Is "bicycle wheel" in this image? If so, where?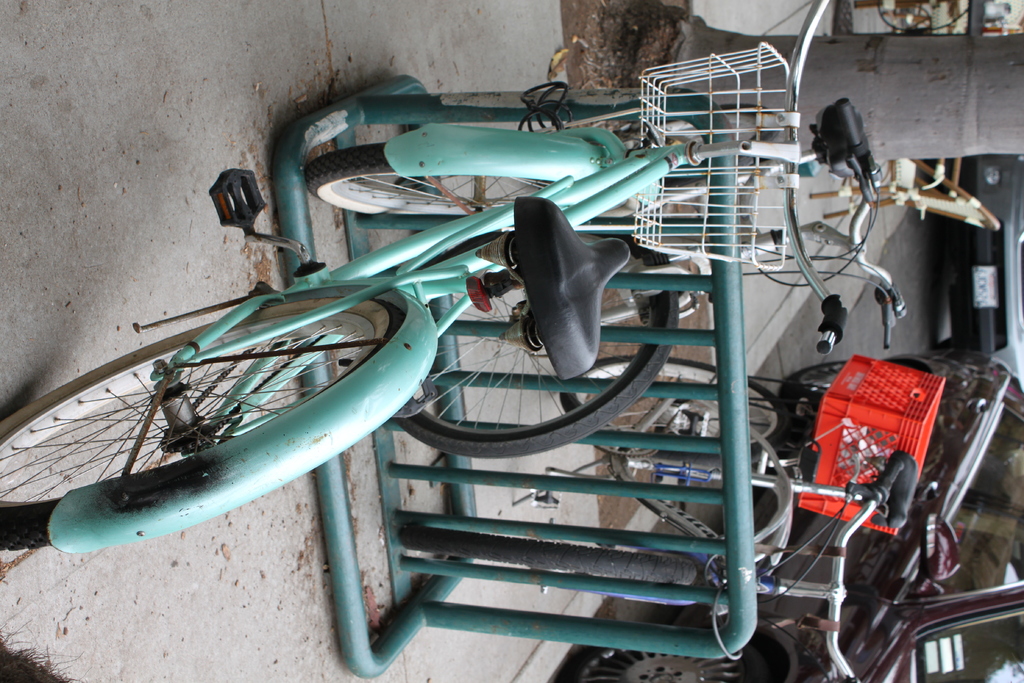
Yes, at 556 352 787 475.
